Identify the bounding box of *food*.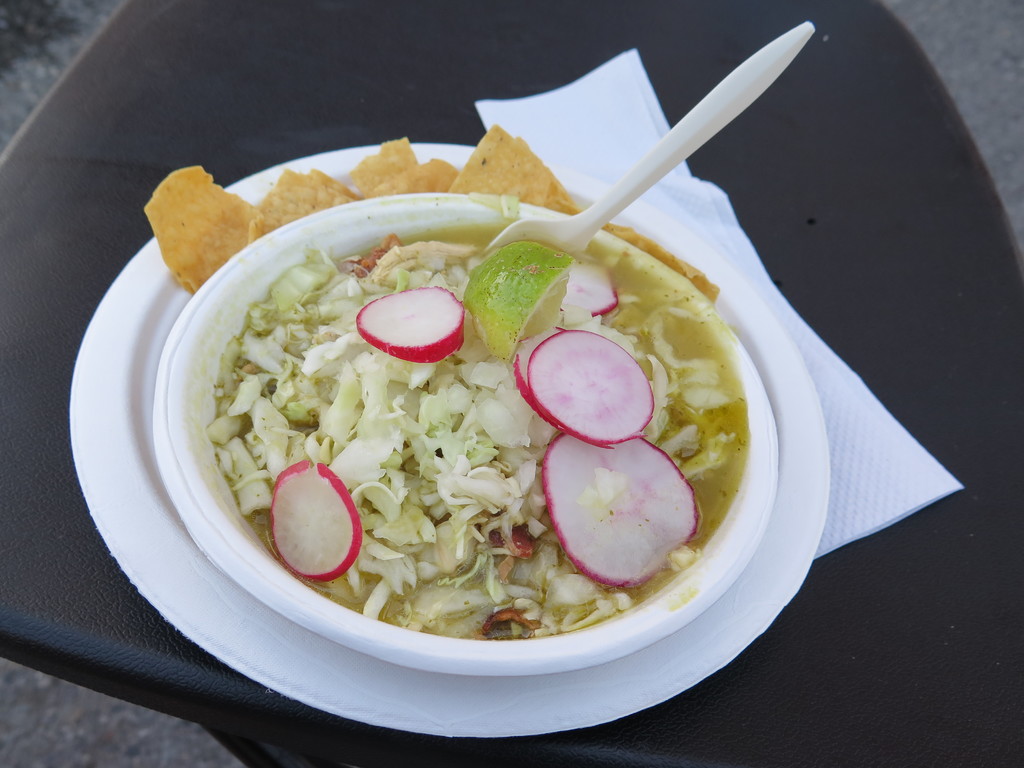
189 163 756 652.
